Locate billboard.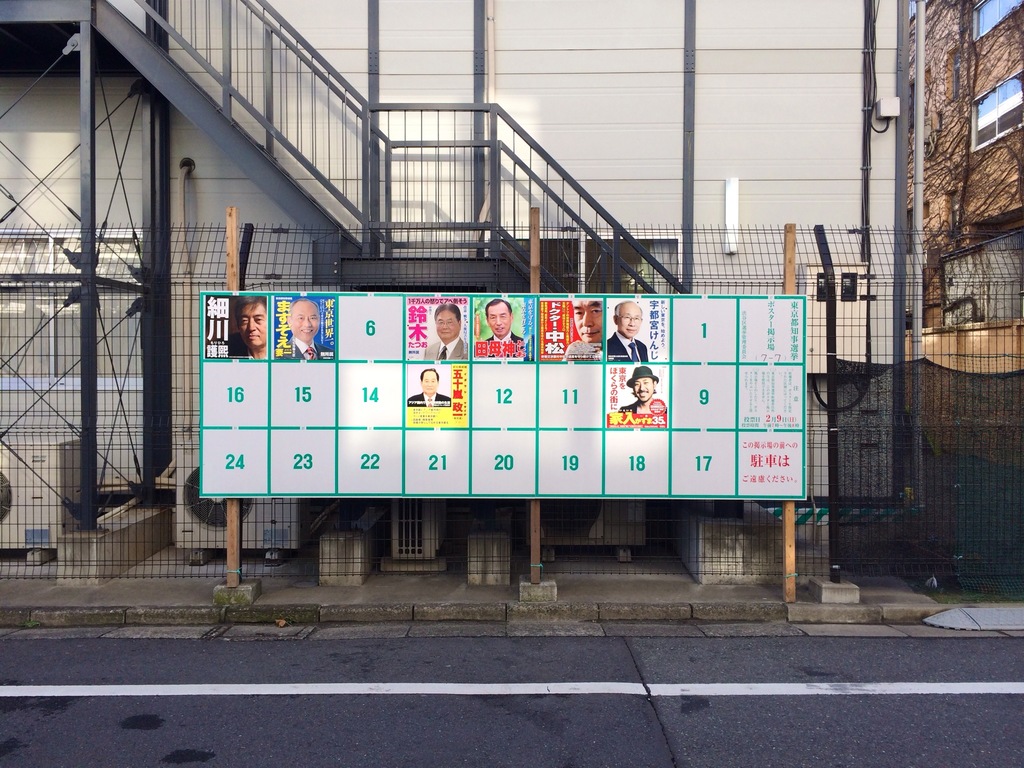
Bounding box: Rect(198, 289, 268, 370).
